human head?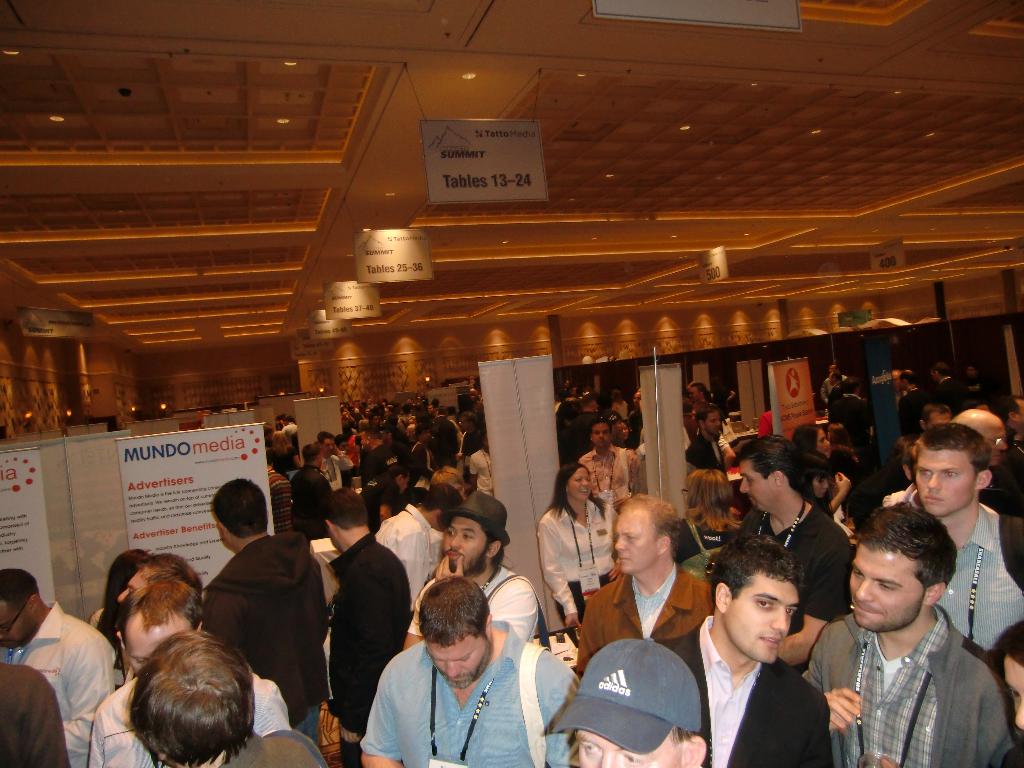
crop(447, 406, 456, 418)
